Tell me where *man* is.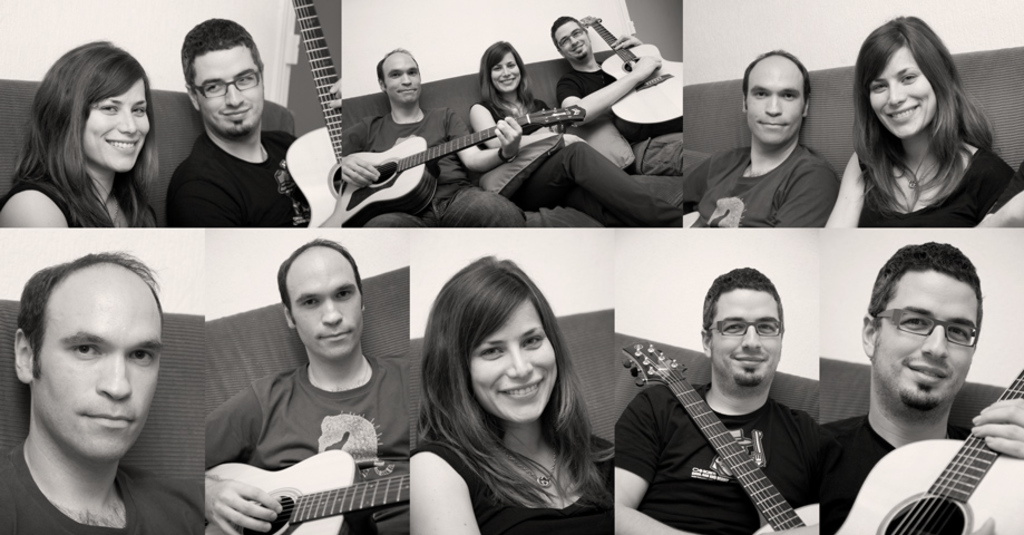
*man* is at bbox=[0, 250, 202, 534].
